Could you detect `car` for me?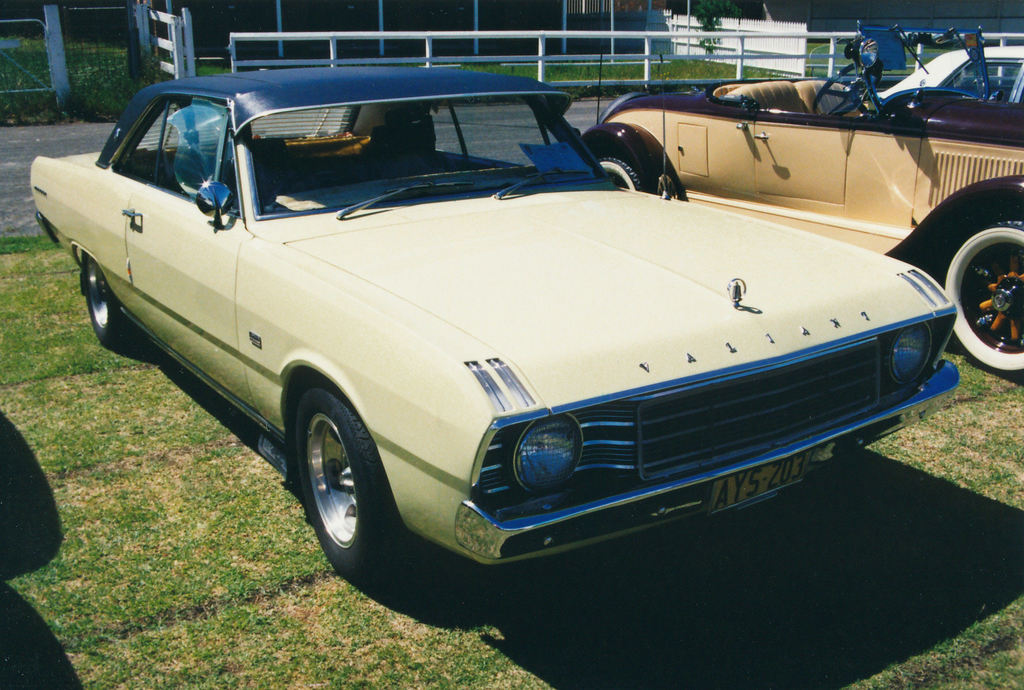
Detection result: 880:44:1023:99.
